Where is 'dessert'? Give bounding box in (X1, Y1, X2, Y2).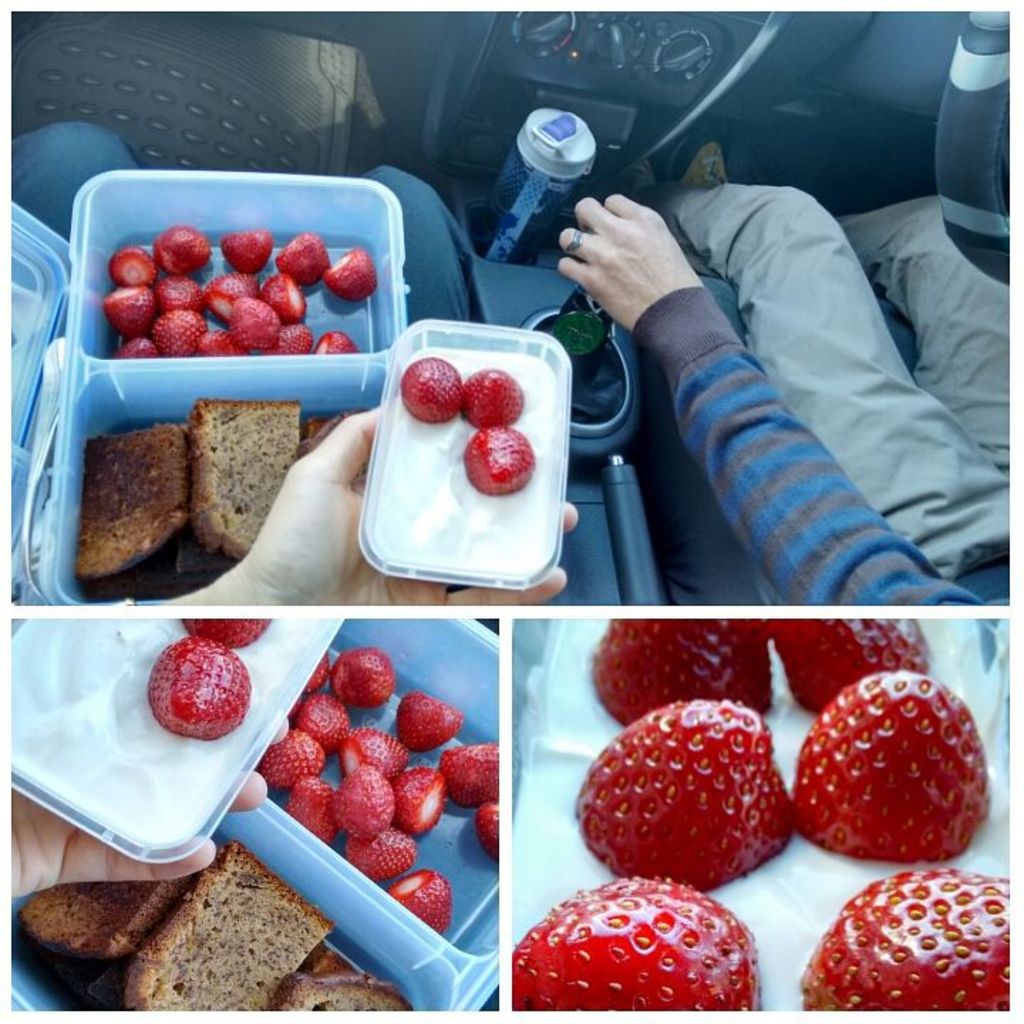
(218, 273, 250, 314).
